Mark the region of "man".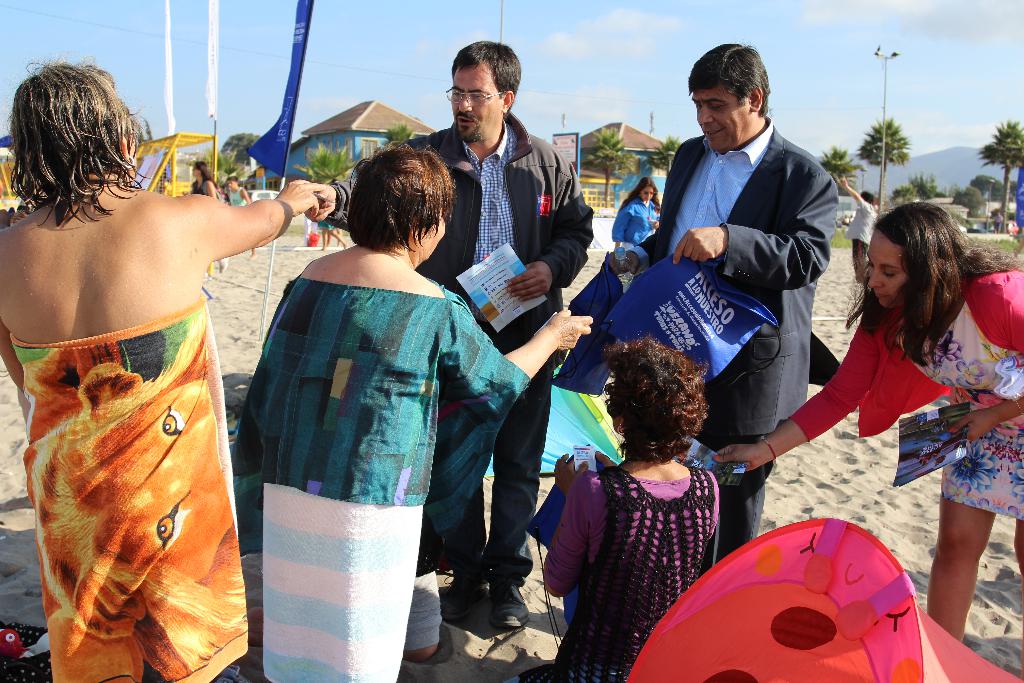
Region: pyautogui.locateOnScreen(618, 40, 835, 567).
